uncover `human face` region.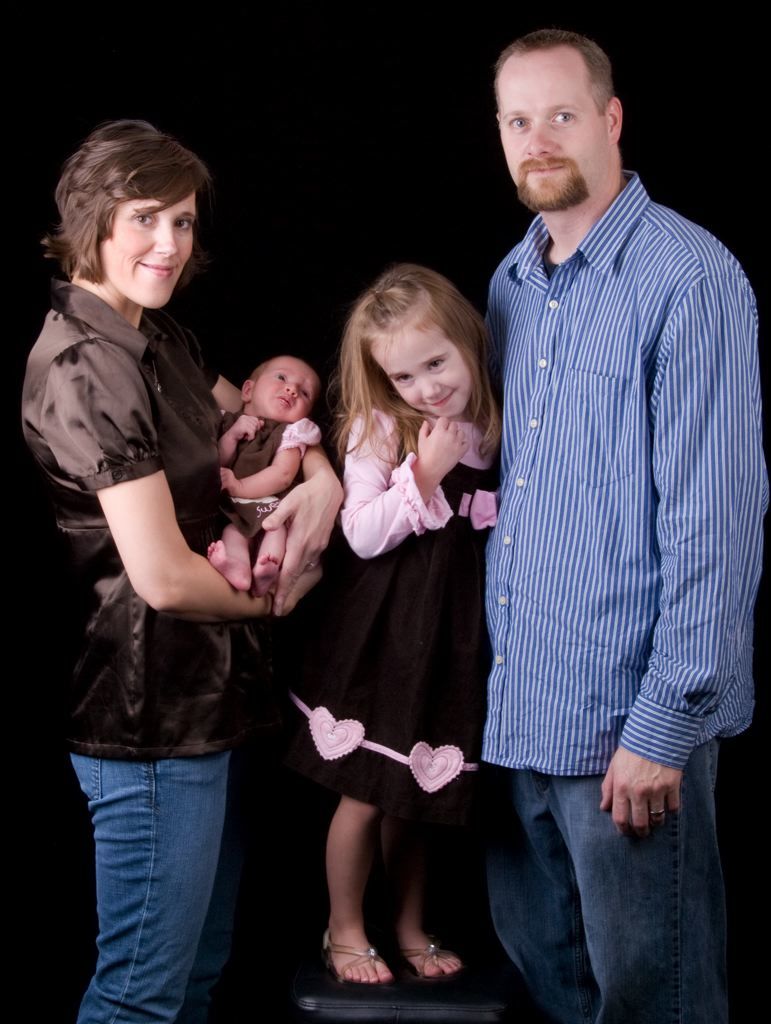
Uncovered: 254 366 316 419.
